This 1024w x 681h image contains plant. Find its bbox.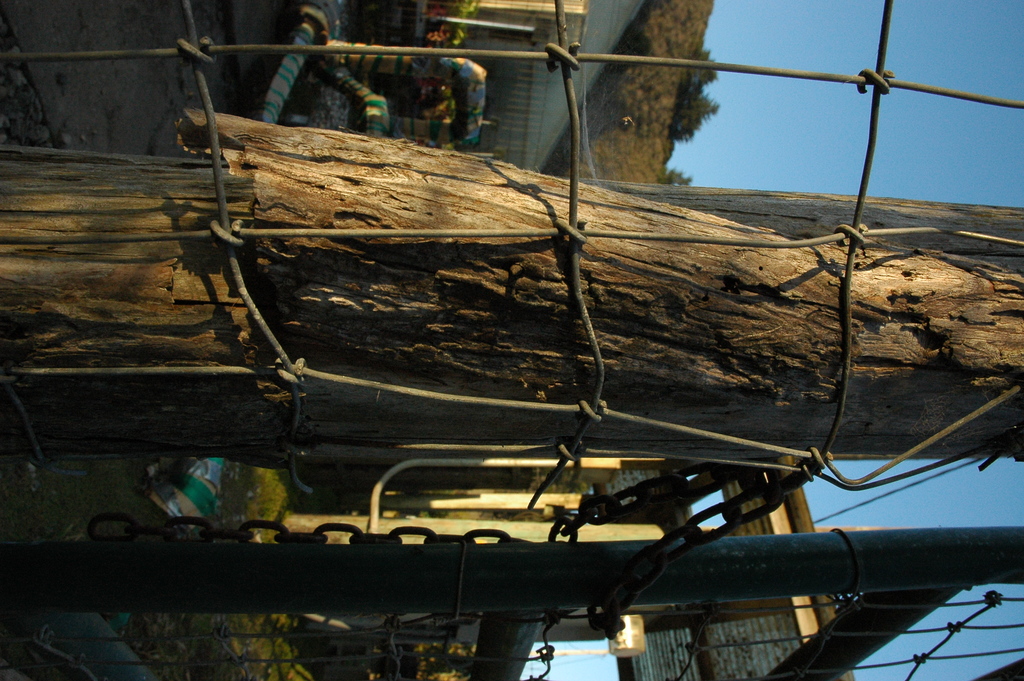
[x1=44, y1=464, x2=378, y2=680].
